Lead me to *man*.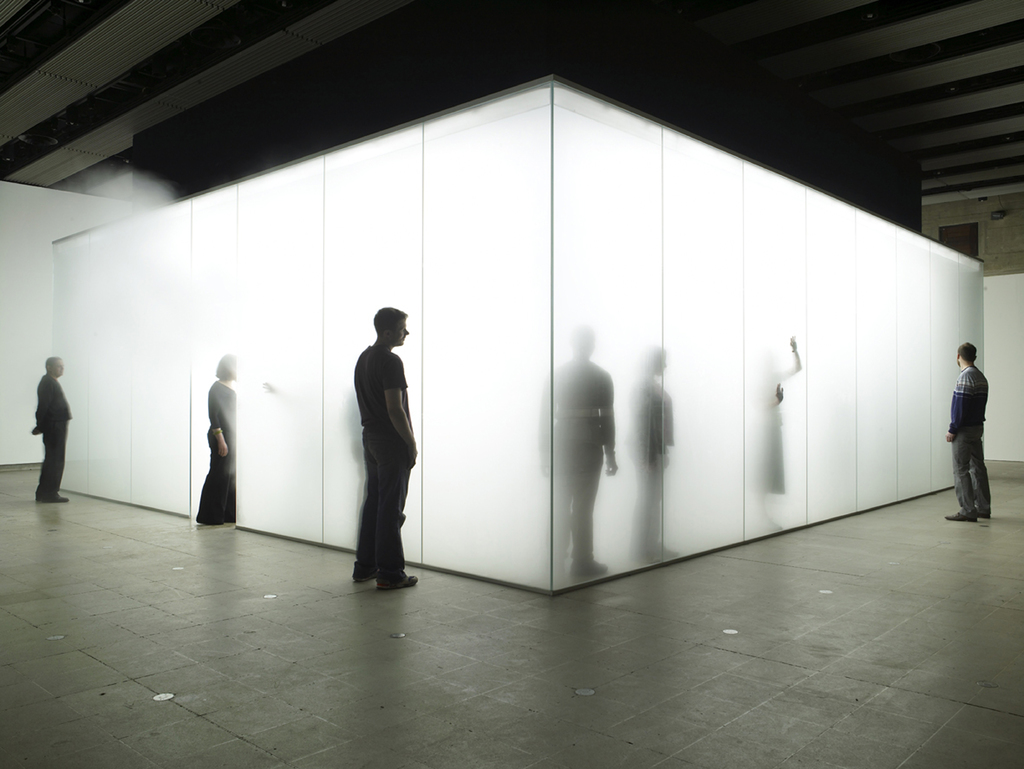
Lead to x1=948 y1=341 x2=996 y2=526.
